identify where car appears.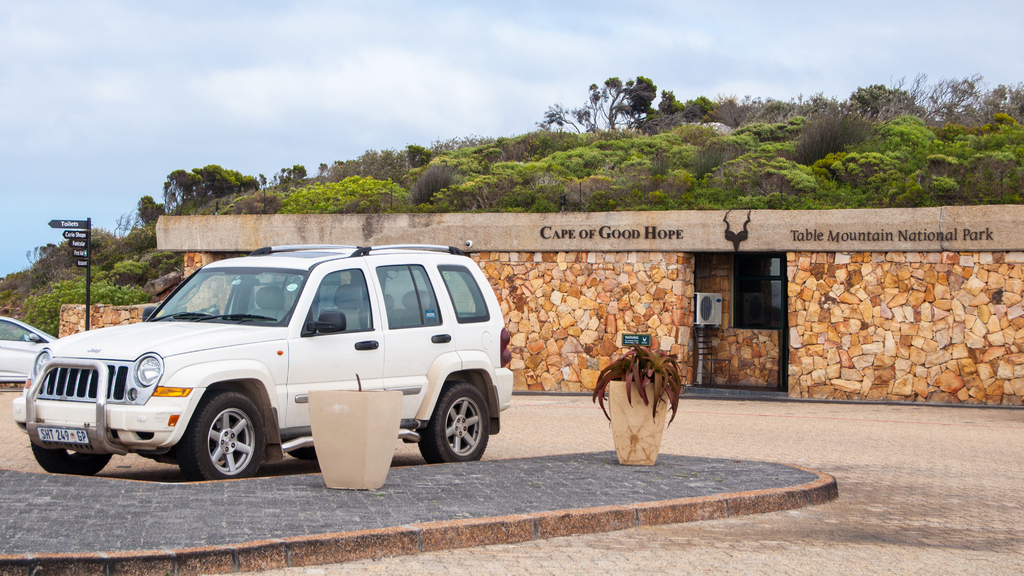
Appears at <box>10,246,515,481</box>.
